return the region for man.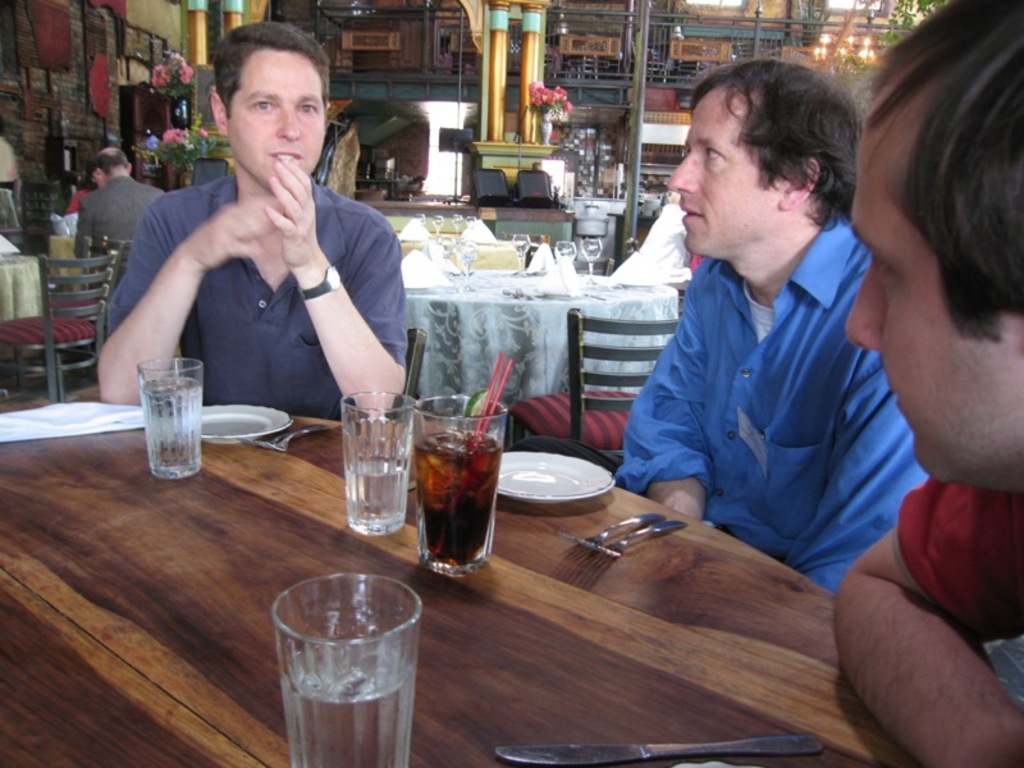
box(828, 0, 1023, 767).
